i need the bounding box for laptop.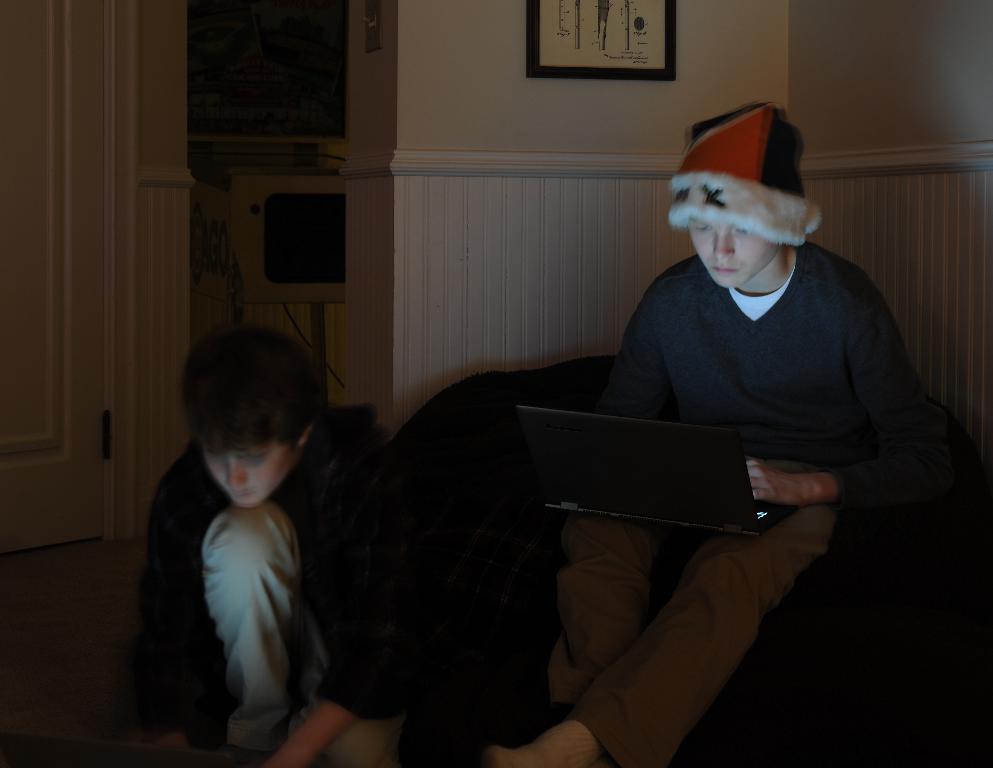
Here it is: 520 393 775 554.
